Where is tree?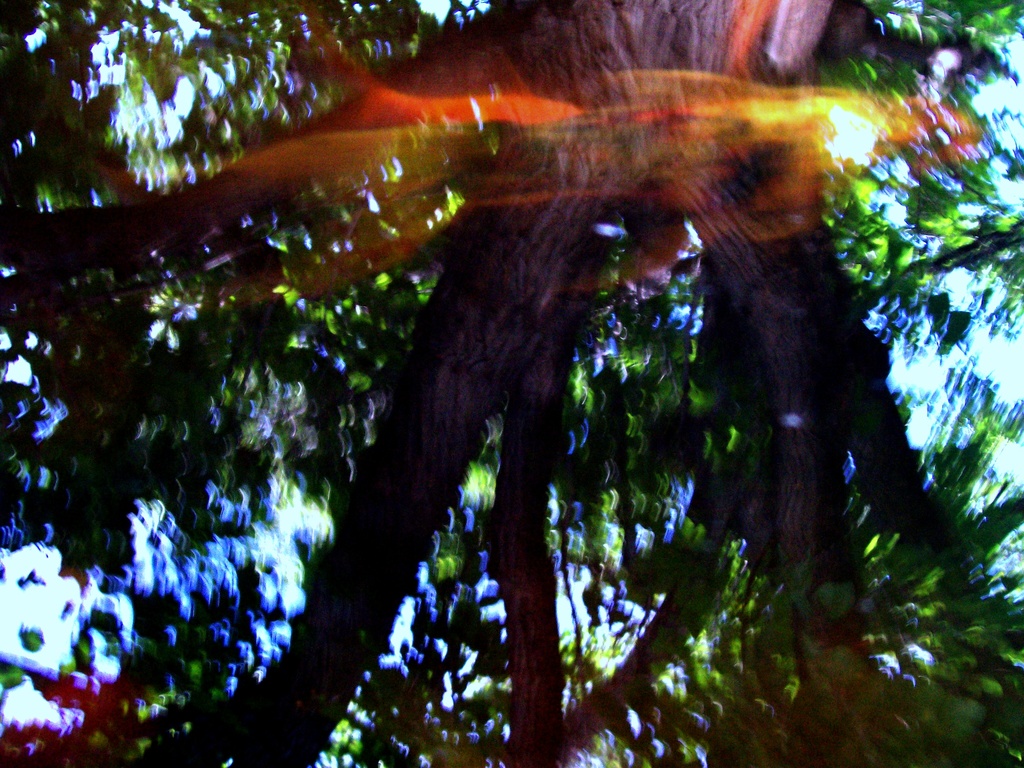
l=0, t=0, r=1023, b=767.
